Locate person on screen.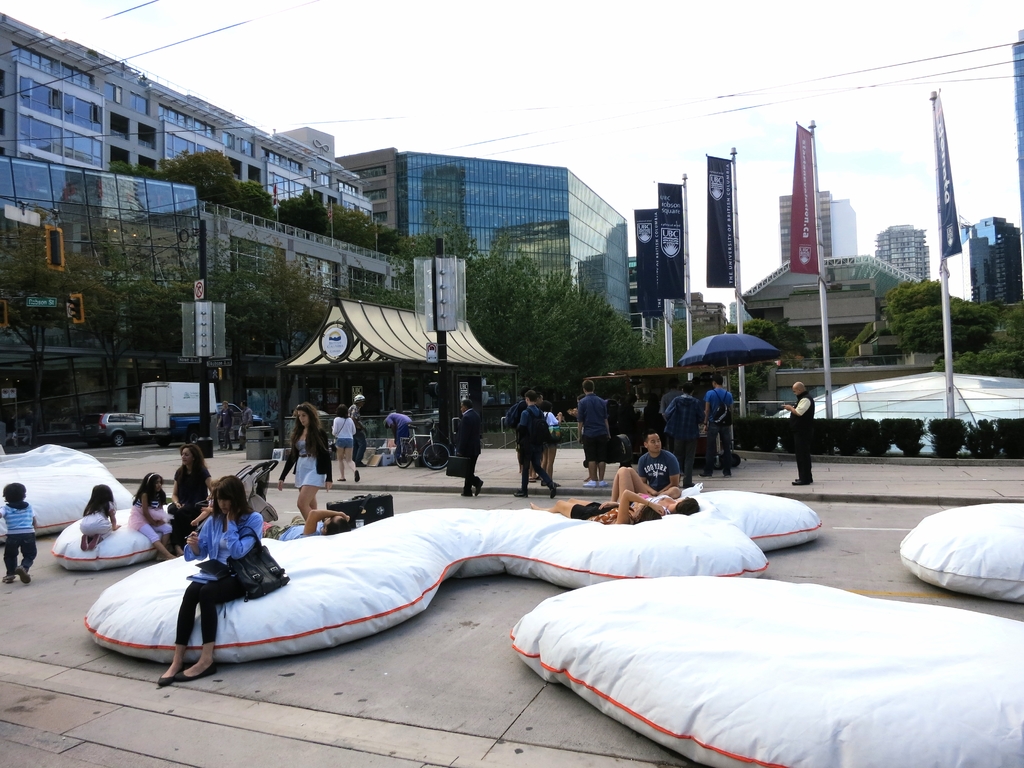
On screen at left=530, top=499, right=668, bottom=524.
